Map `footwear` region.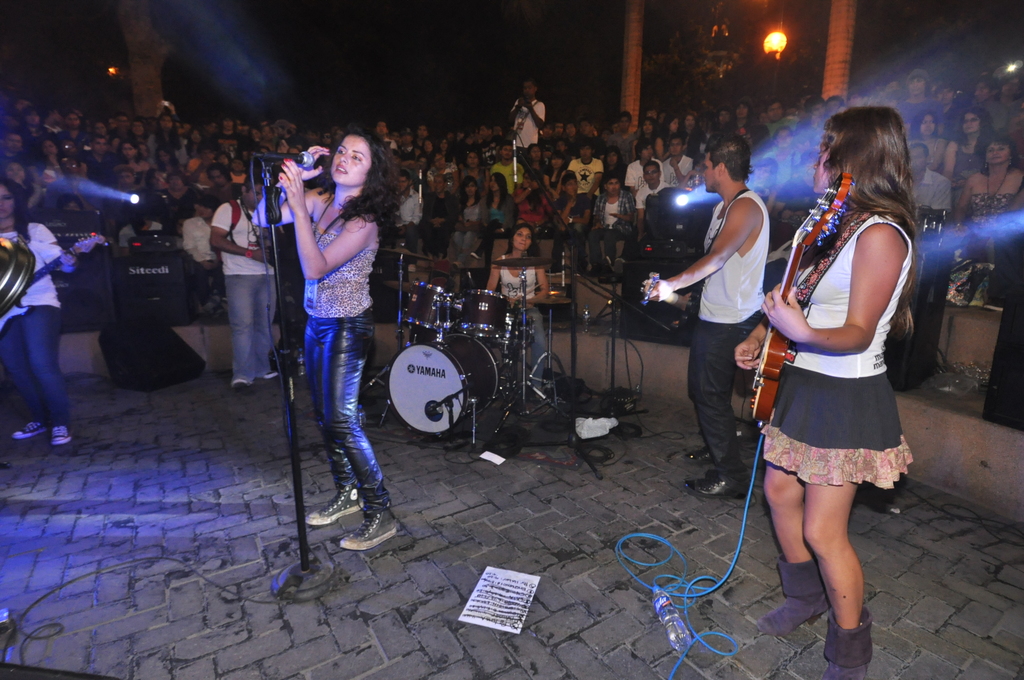
Mapped to [685, 444, 712, 460].
